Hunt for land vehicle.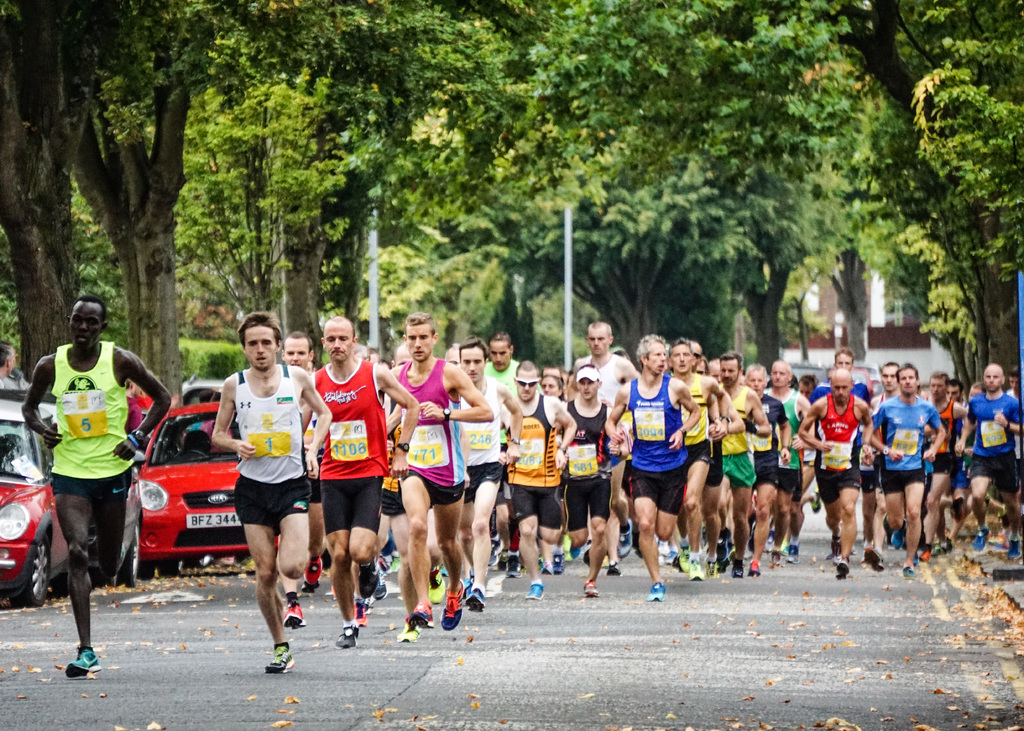
Hunted down at [132, 394, 280, 582].
